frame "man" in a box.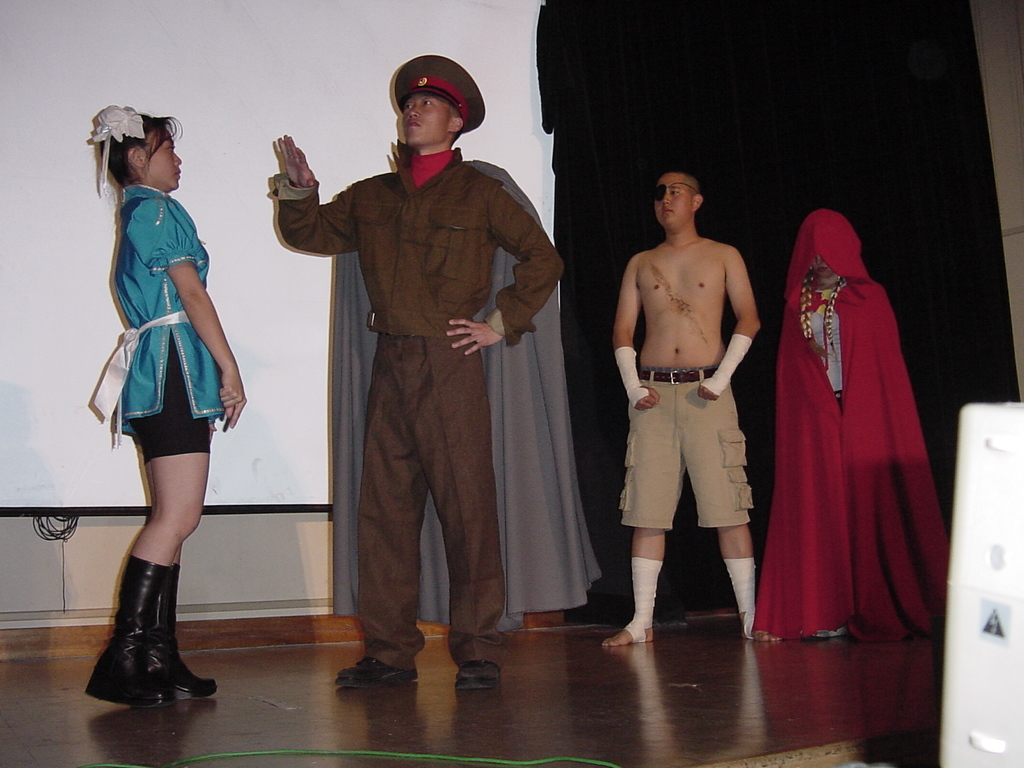
bbox=[595, 169, 783, 652].
